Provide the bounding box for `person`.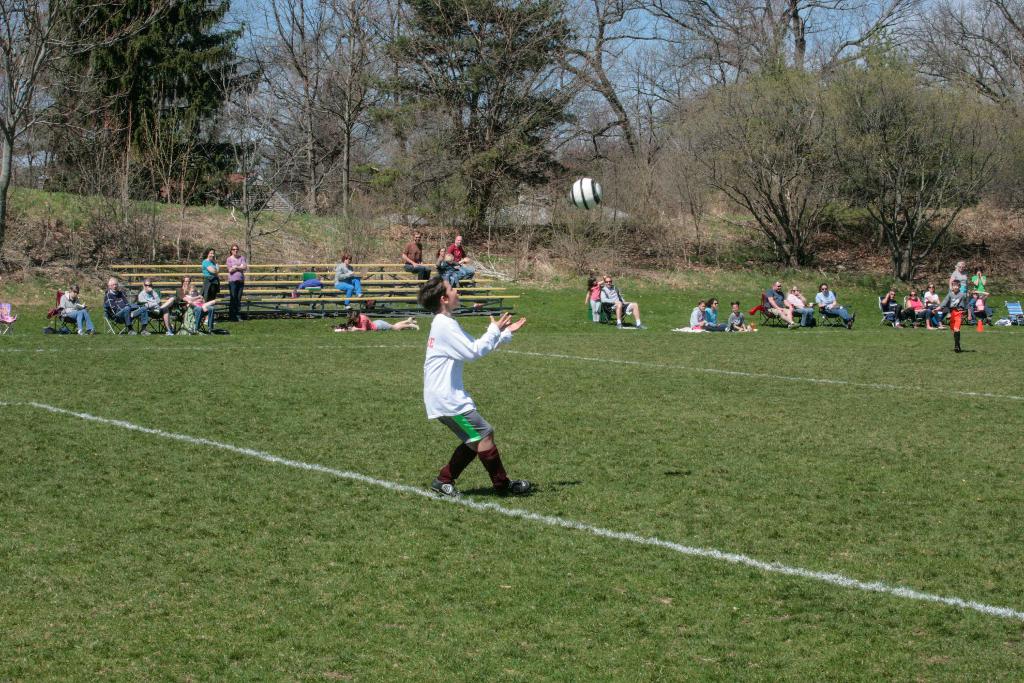
(left=687, top=299, right=714, bottom=331).
